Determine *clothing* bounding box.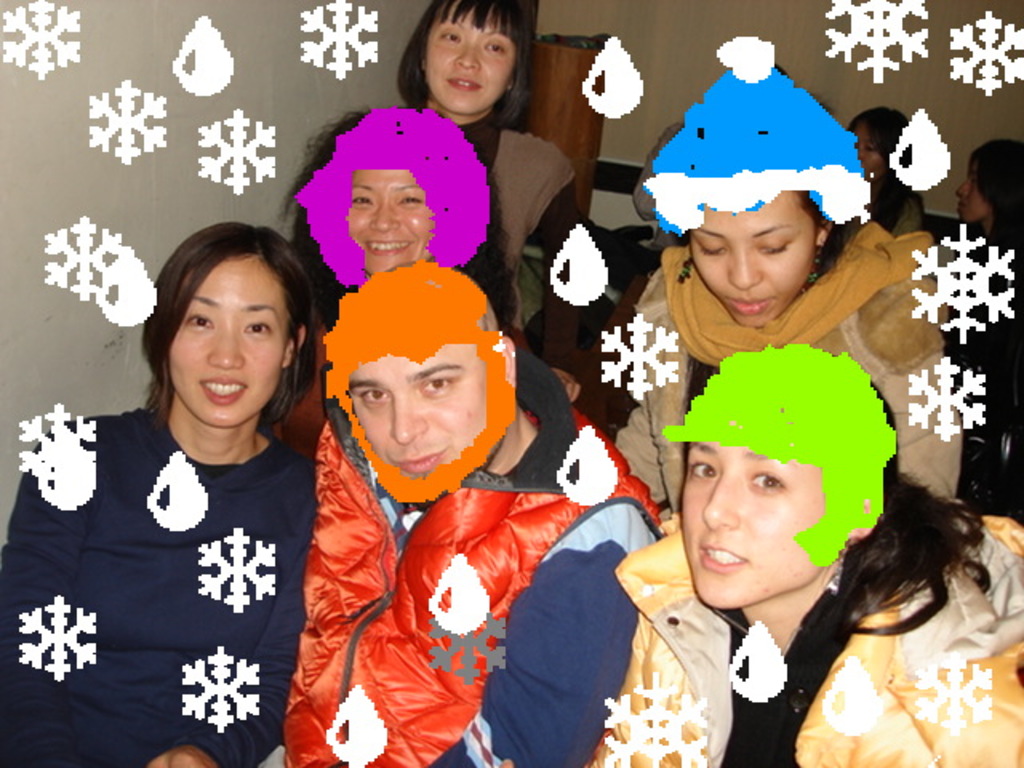
Determined: <region>584, 490, 1022, 766</region>.
